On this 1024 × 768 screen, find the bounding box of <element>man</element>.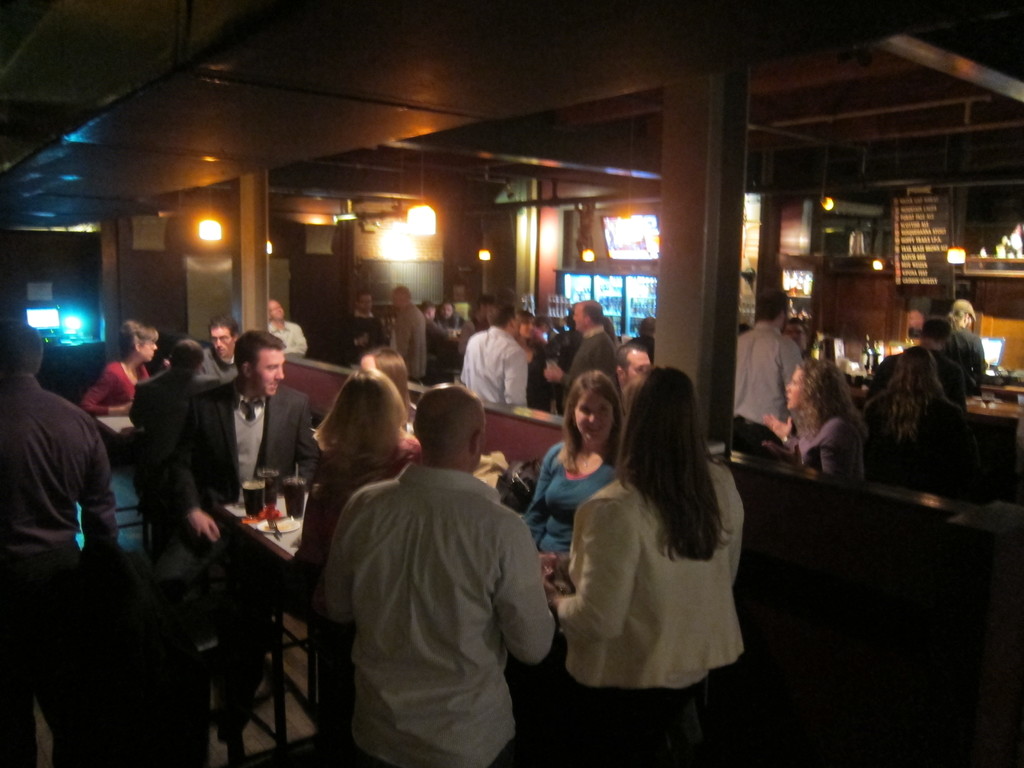
Bounding box: <bbox>785, 321, 814, 360</bbox>.
